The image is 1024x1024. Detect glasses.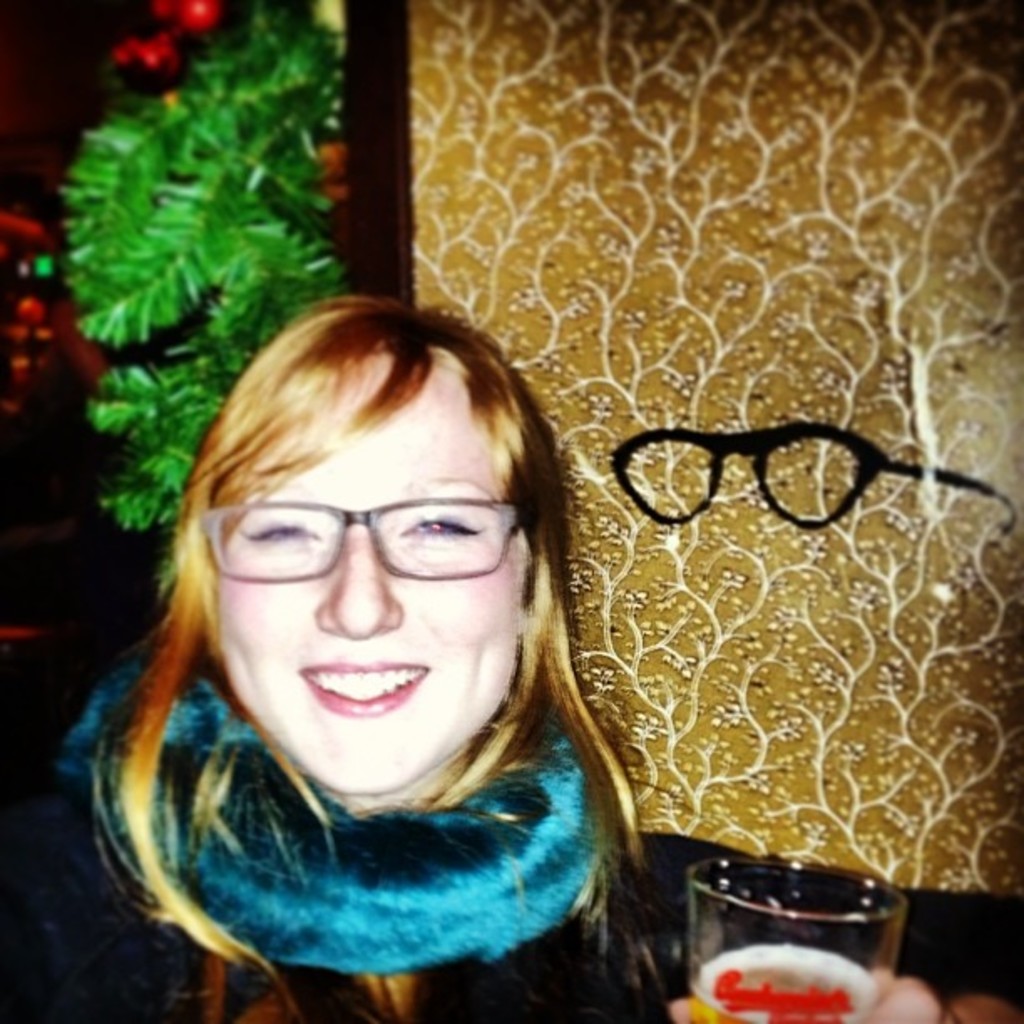
Detection: left=197, top=494, right=527, bottom=591.
